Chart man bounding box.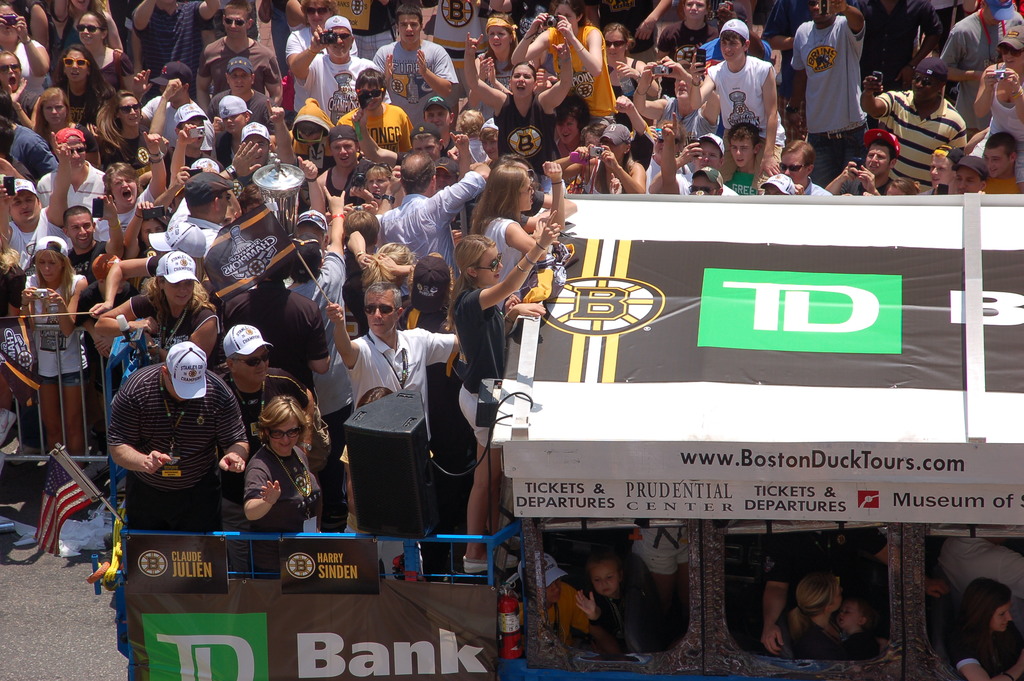
Charted: Rect(687, 18, 783, 197).
